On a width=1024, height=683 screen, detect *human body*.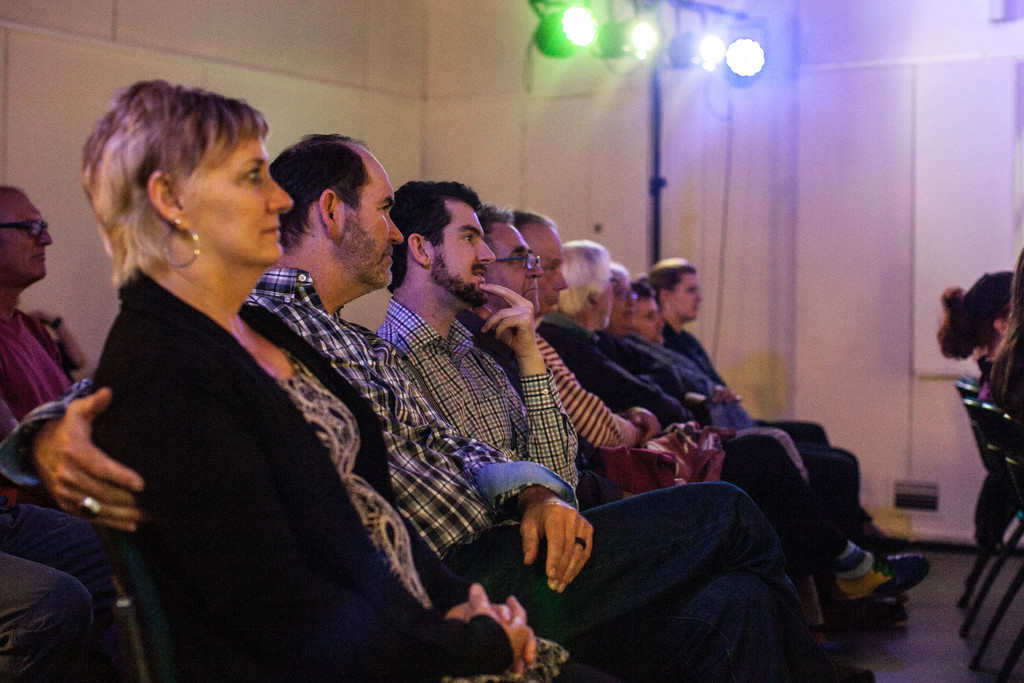
(left=663, top=255, right=927, bottom=557).
